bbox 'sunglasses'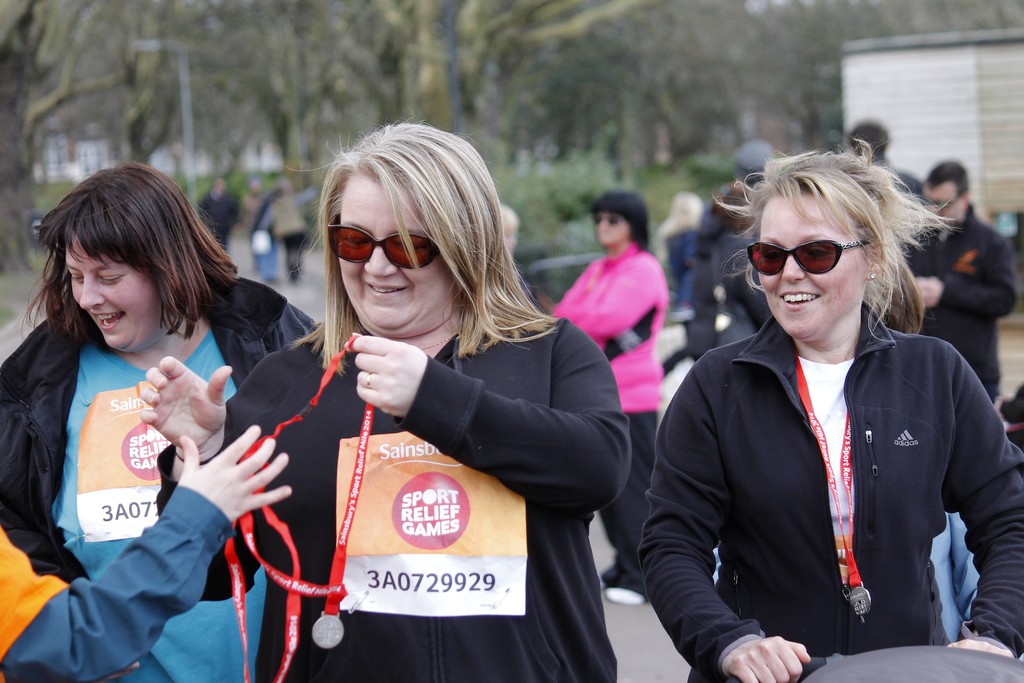
select_region(745, 238, 866, 278)
